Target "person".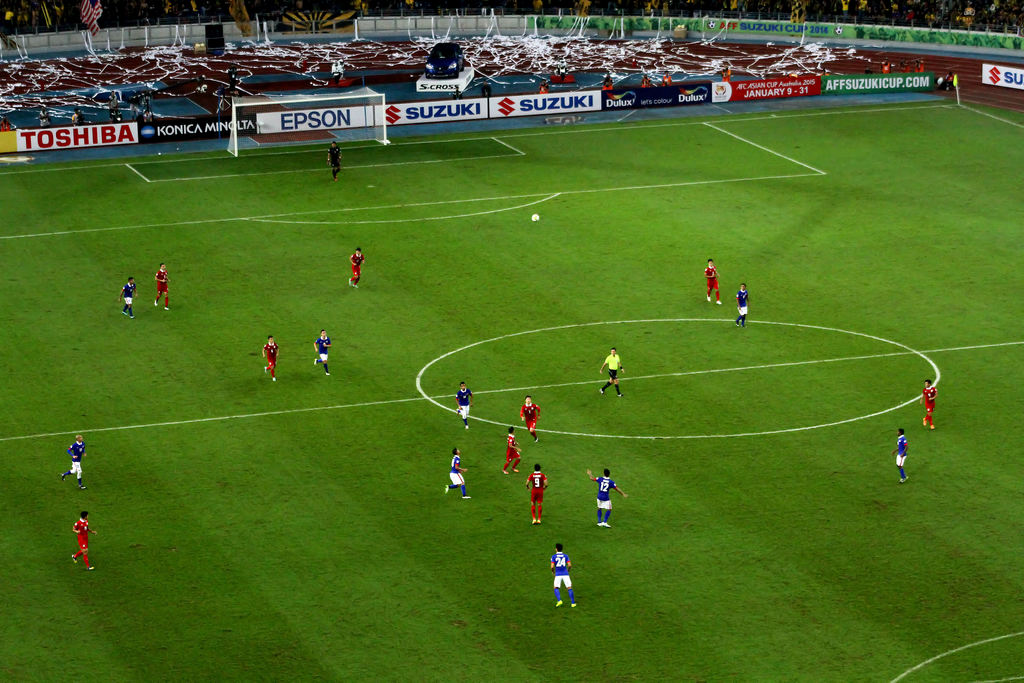
Target region: 71 107 79 124.
